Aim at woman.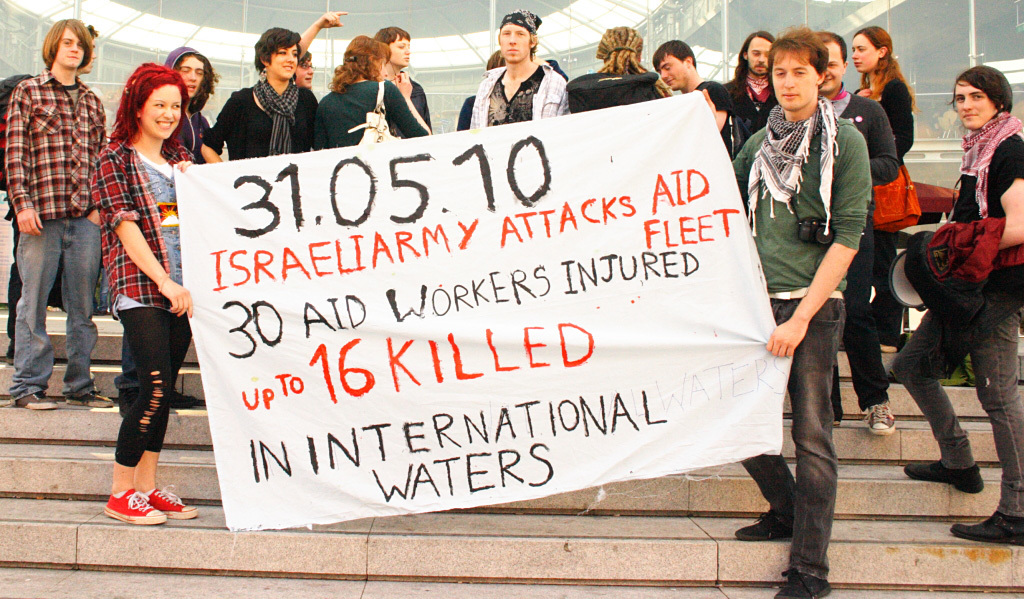
Aimed at detection(312, 30, 432, 161).
